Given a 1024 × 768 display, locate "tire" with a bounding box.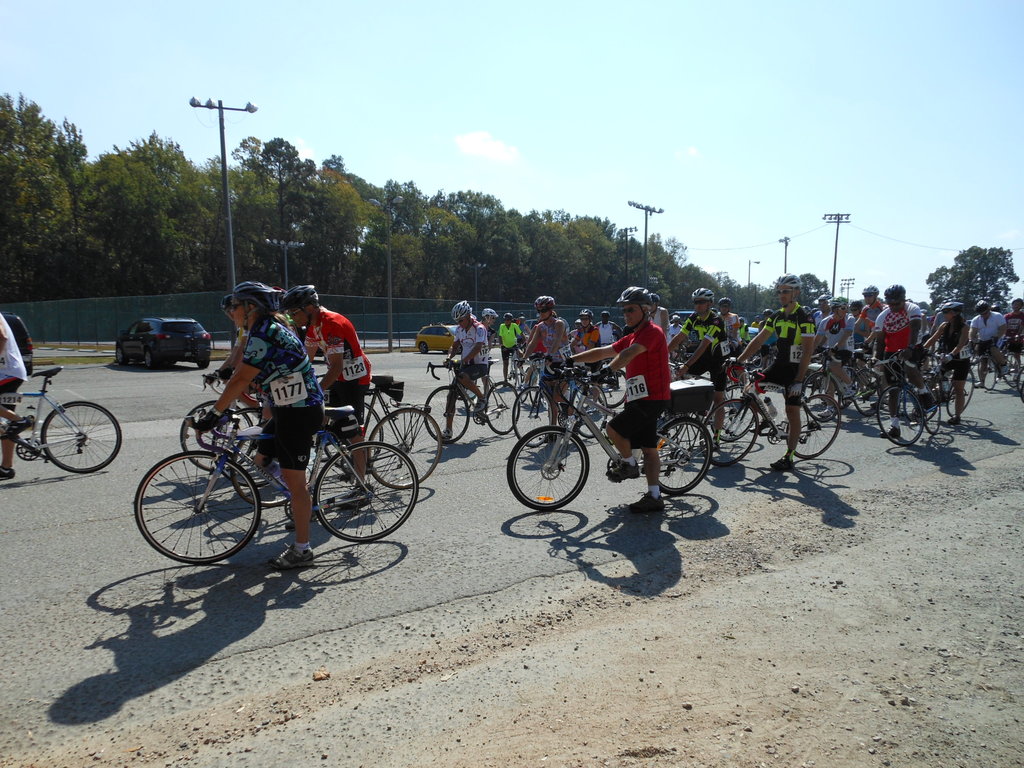
Located: bbox(704, 400, 759, 468).
